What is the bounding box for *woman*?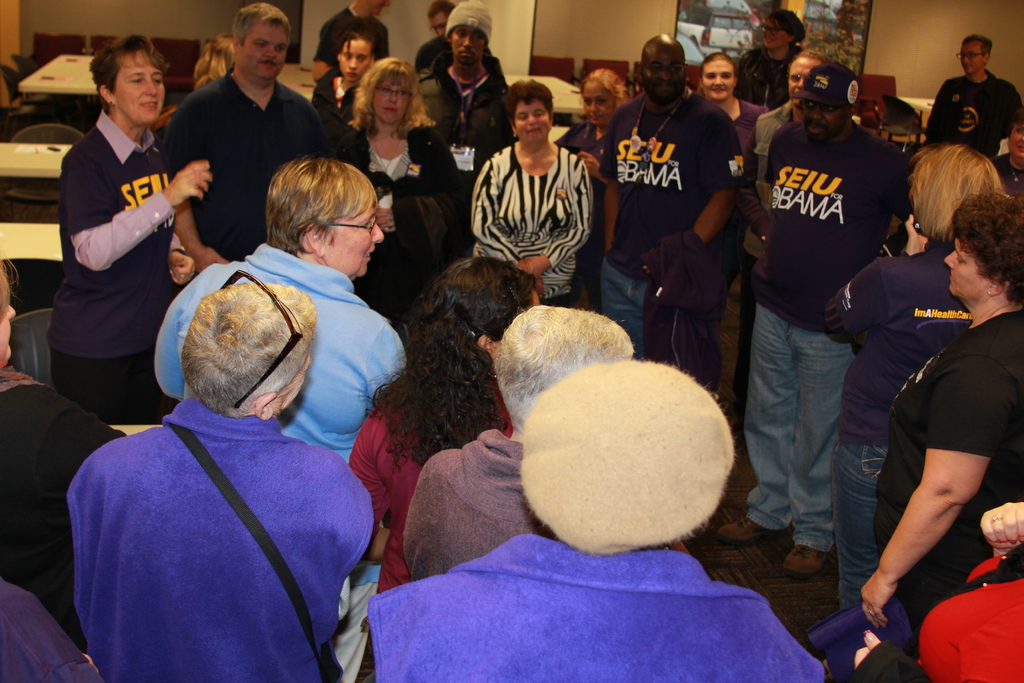
<box>684,47,776,178</box>.
